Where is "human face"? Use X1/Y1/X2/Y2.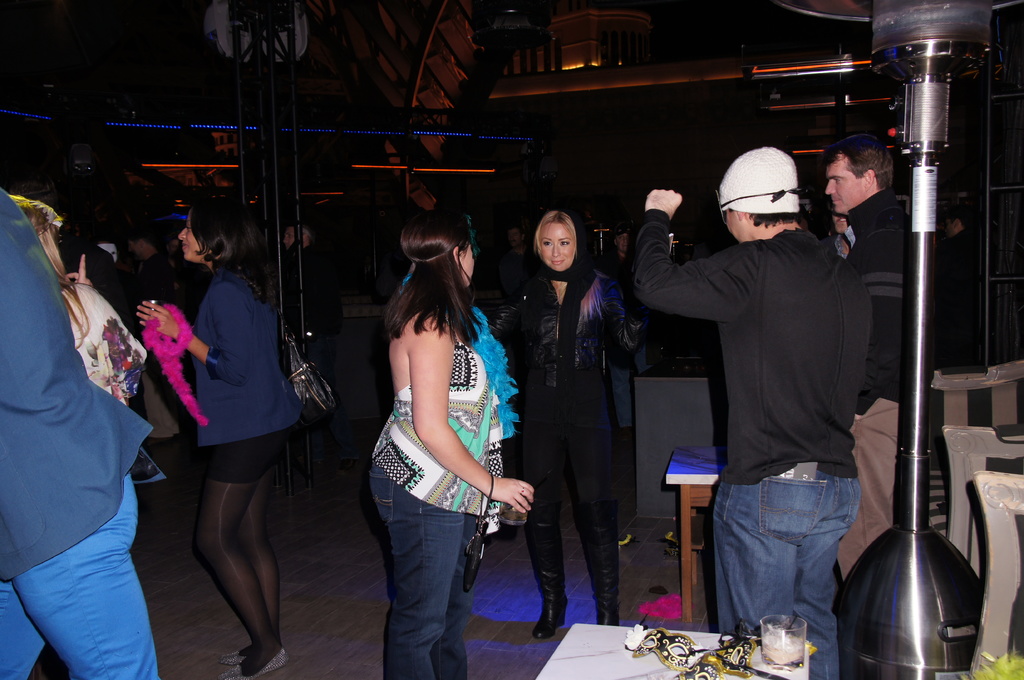
175/210/201/260.
